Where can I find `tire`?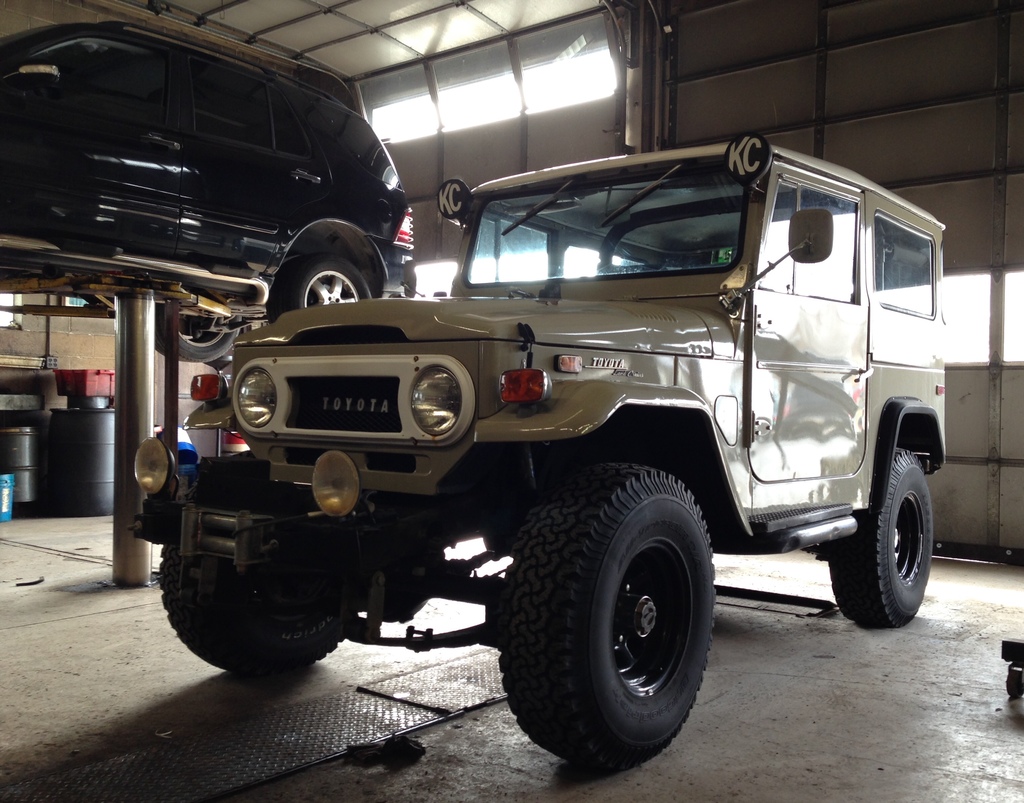
You can find it at x1=154, y1=321, x2=241, y2=360.
